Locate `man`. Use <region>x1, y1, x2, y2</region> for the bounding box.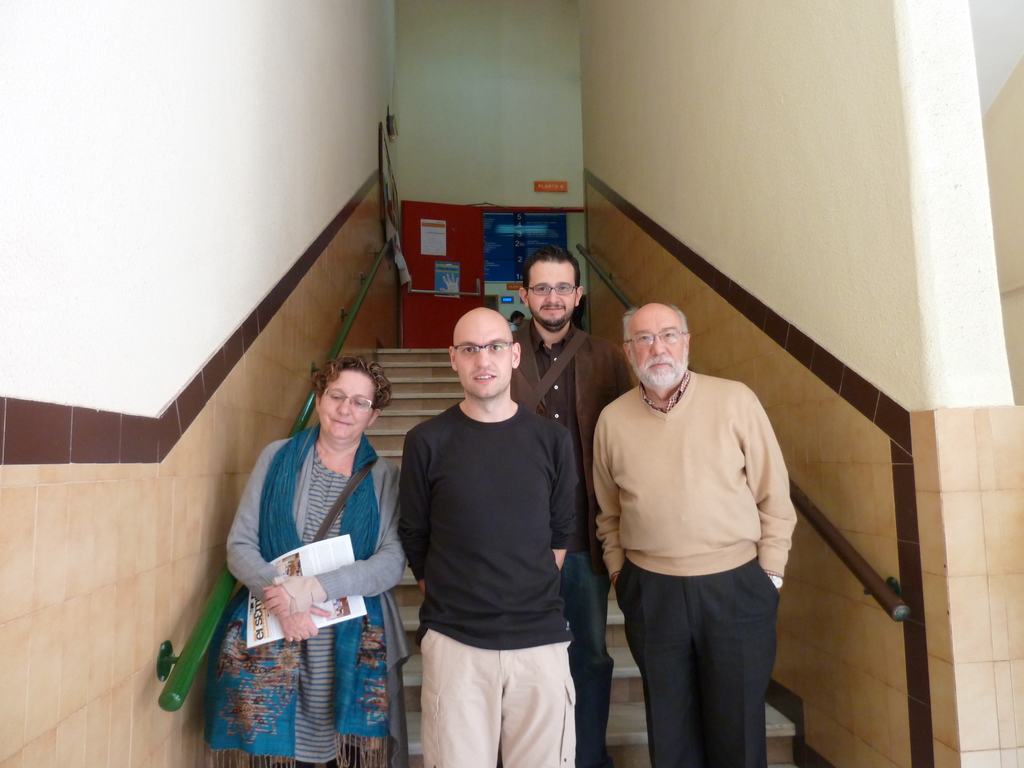
<region>506, 309, 525, 334</region>.
